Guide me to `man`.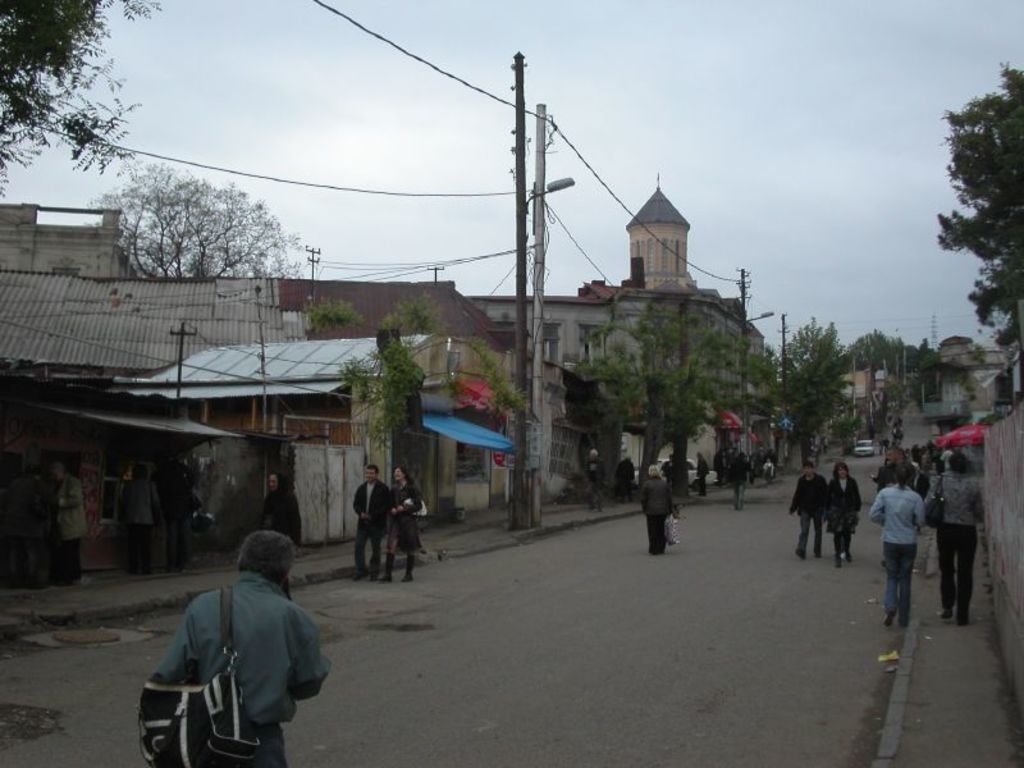
Guidance: bbox=[50, 463, 95, 580].
